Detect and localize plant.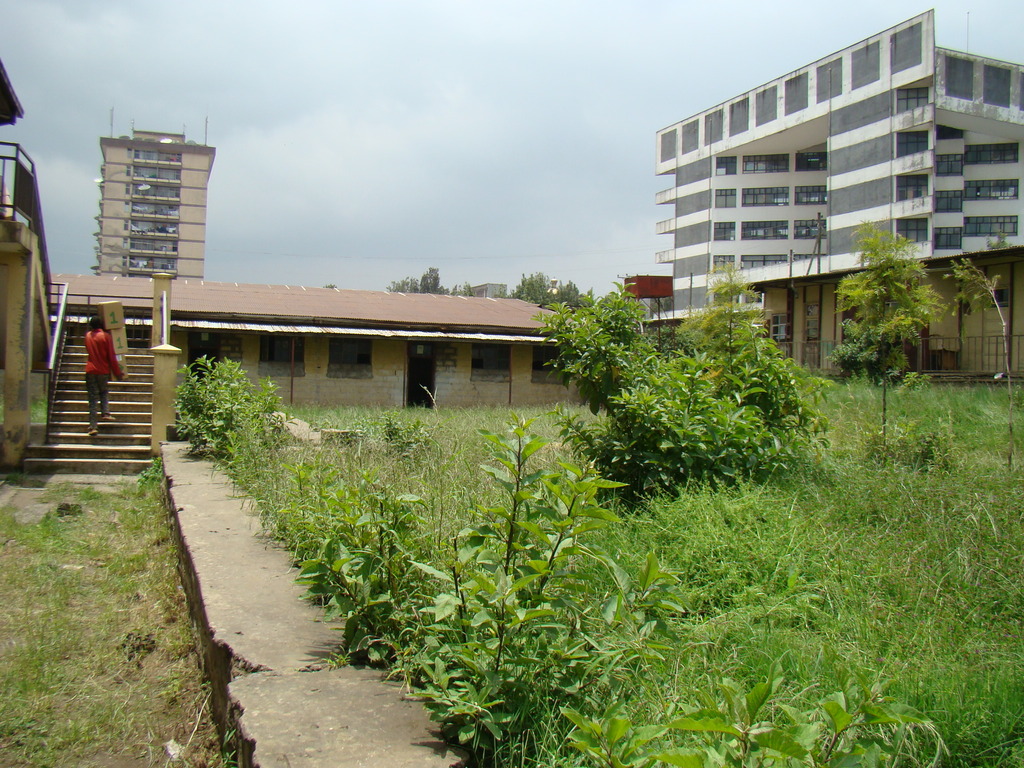
Localized at Rect(536, 290, 669, 409).
